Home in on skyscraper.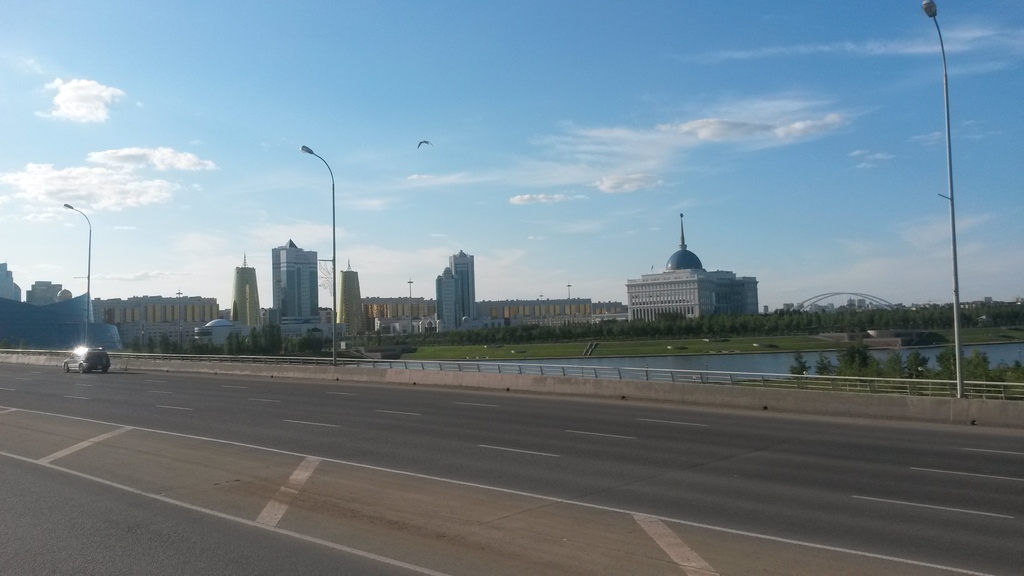
Homed in at [x1=433, y1=259, x2=461, y2=329].
